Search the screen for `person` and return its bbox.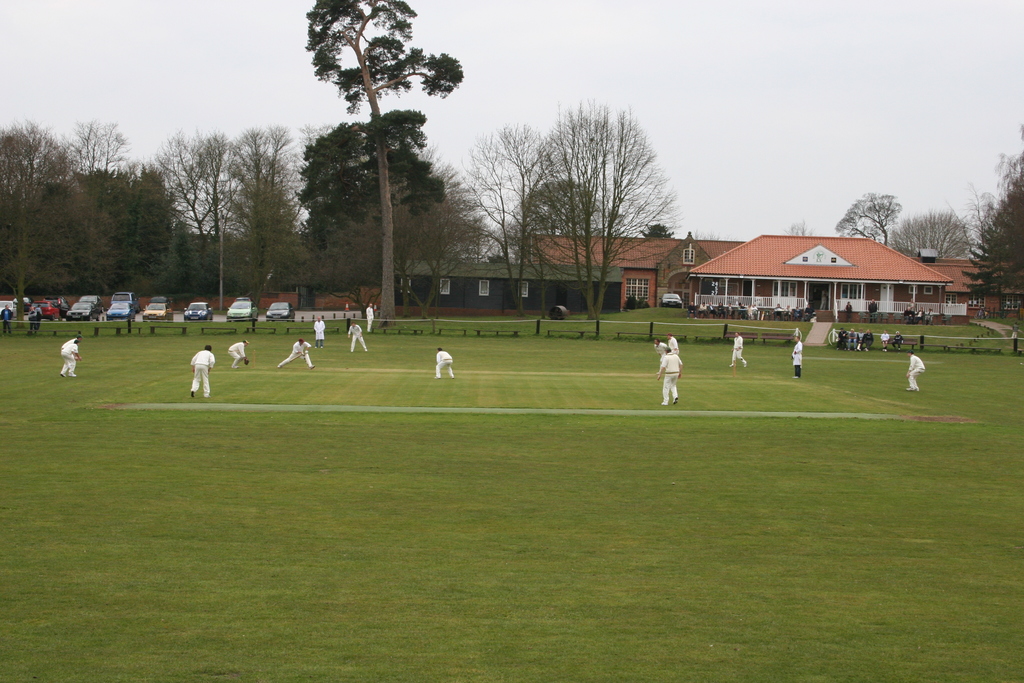
Found: rect(56, 333, 80, 364).
